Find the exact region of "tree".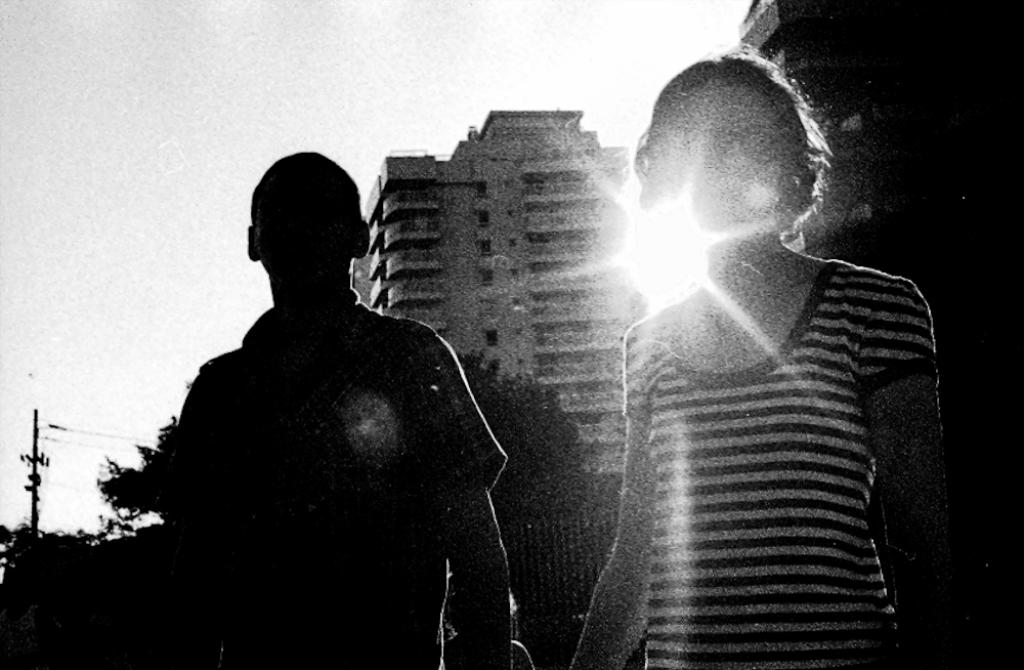
Exact region: (left=0, top=527, right=118, bottom=669).
